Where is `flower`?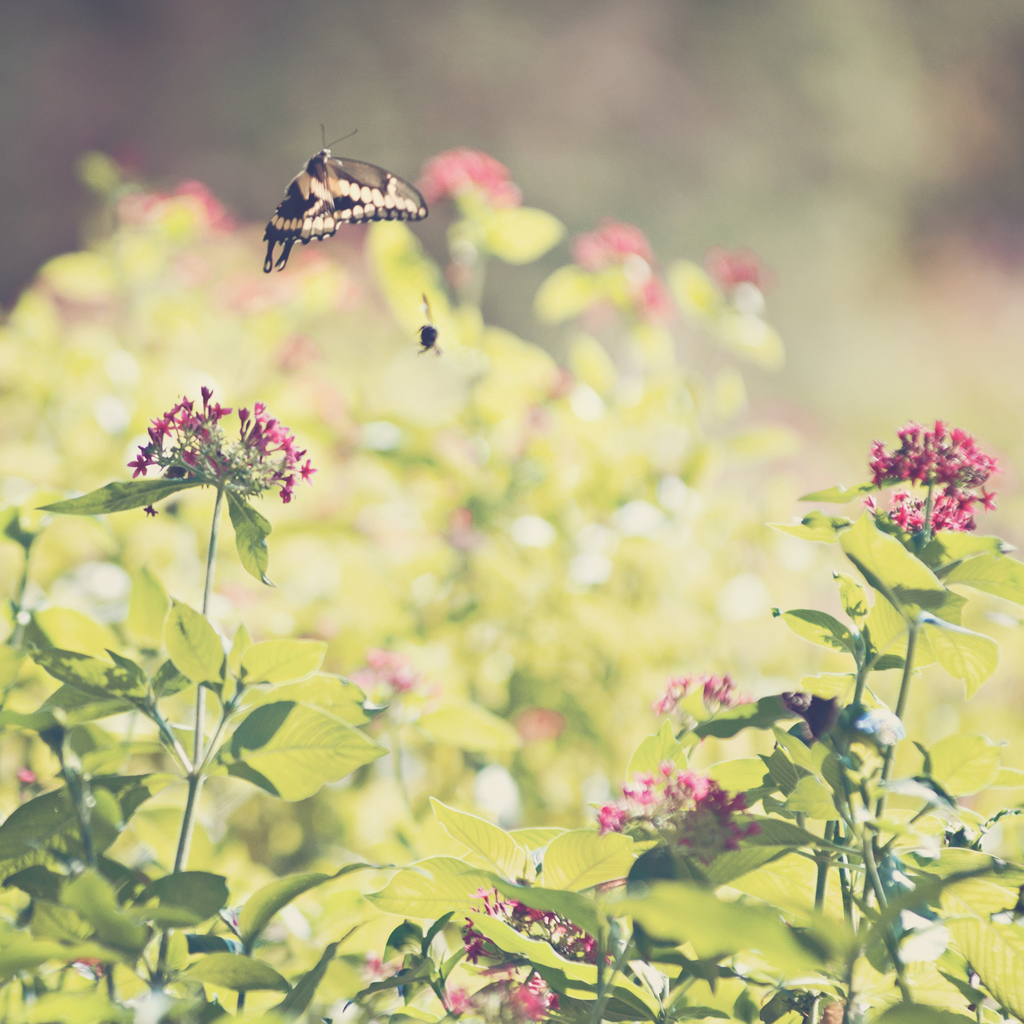
bbox=[704, 239, 764, 300].
